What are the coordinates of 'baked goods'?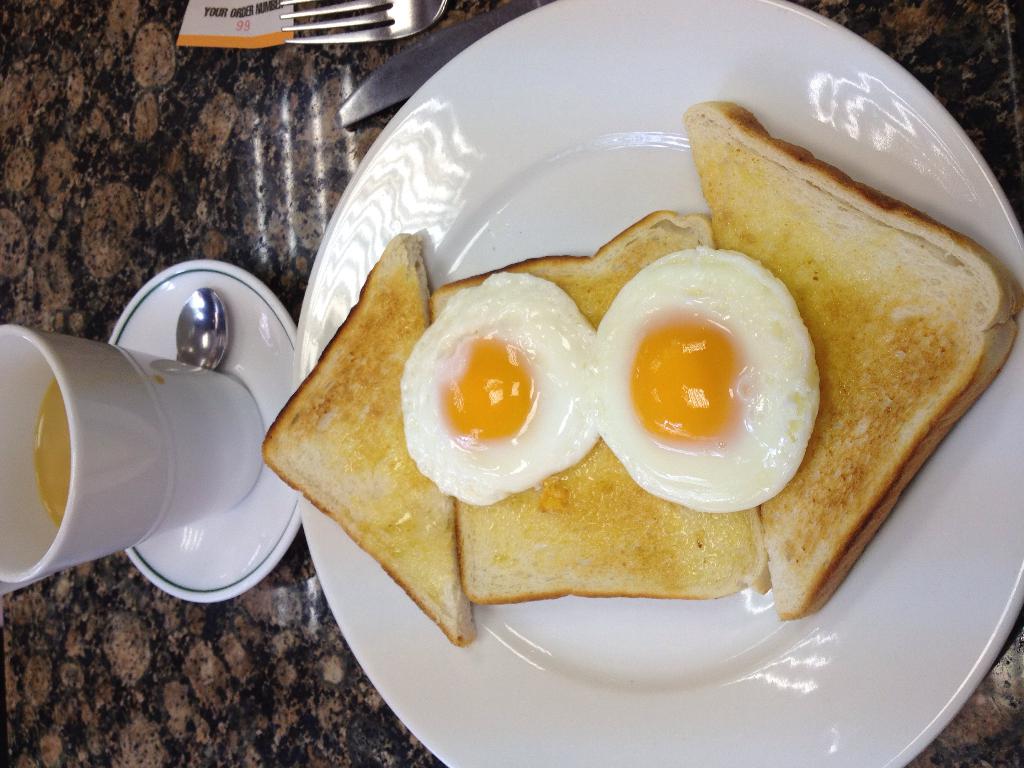
{"left": 684, "top": 95, "right": 1023, "bottom": 626}.
